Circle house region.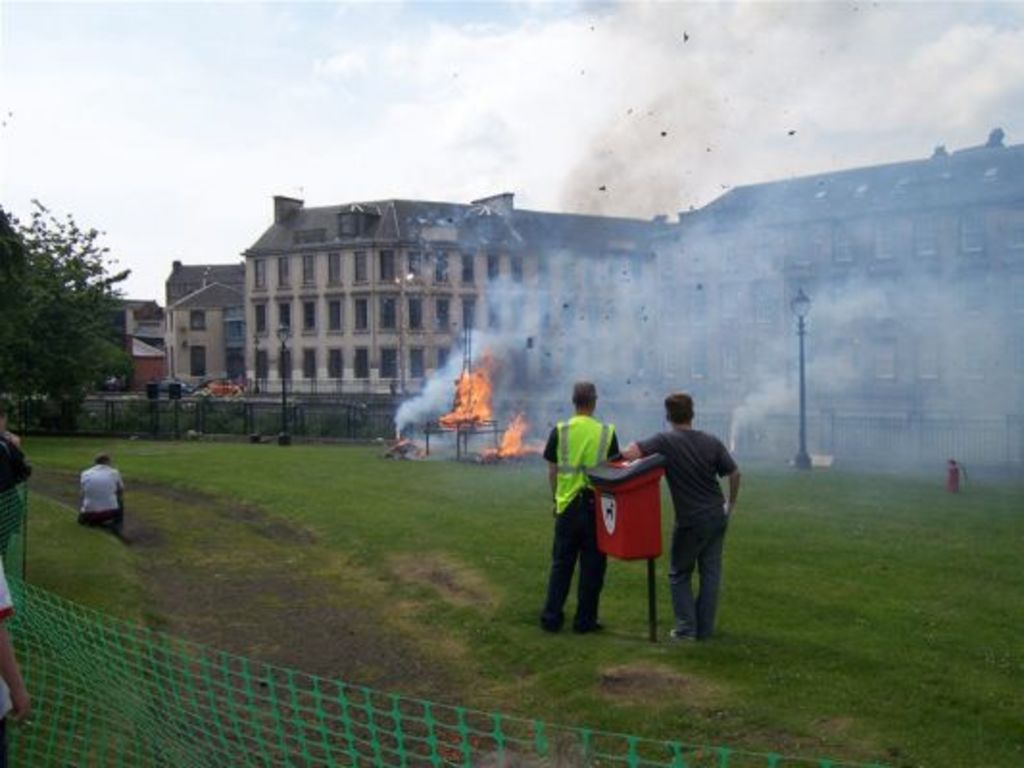
Region: 111,298,165,396.
